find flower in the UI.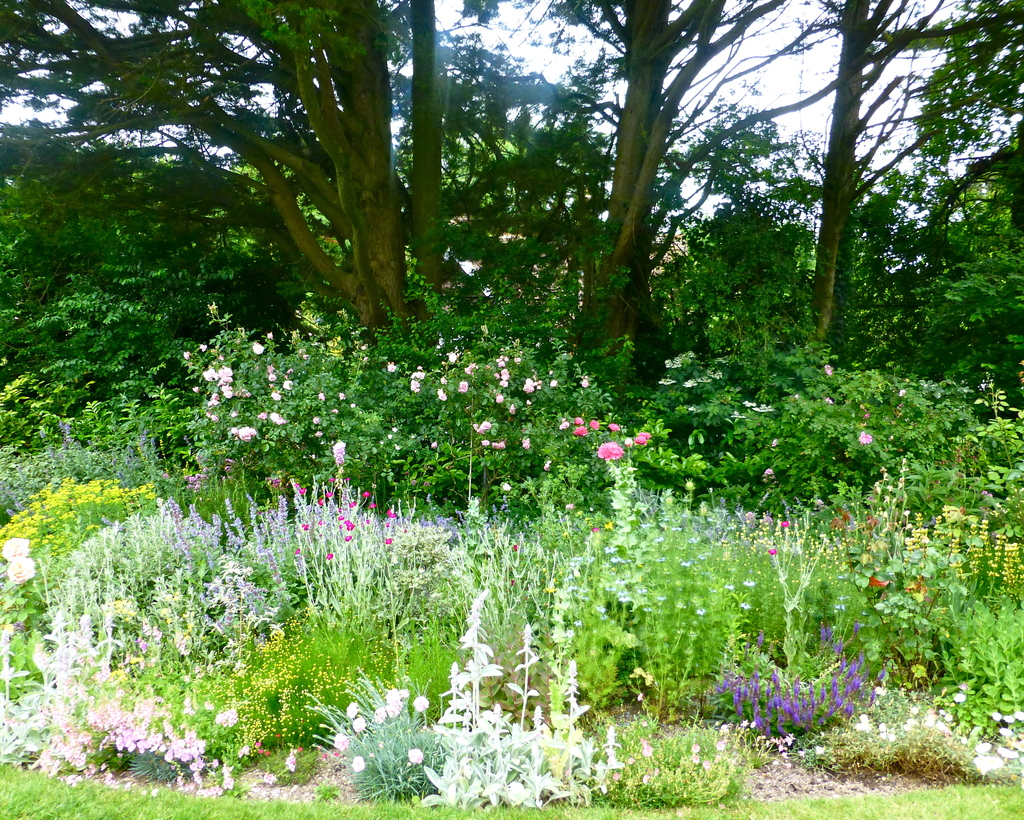
UI element at x1=268 y1=388 x2=284 y2=402.
